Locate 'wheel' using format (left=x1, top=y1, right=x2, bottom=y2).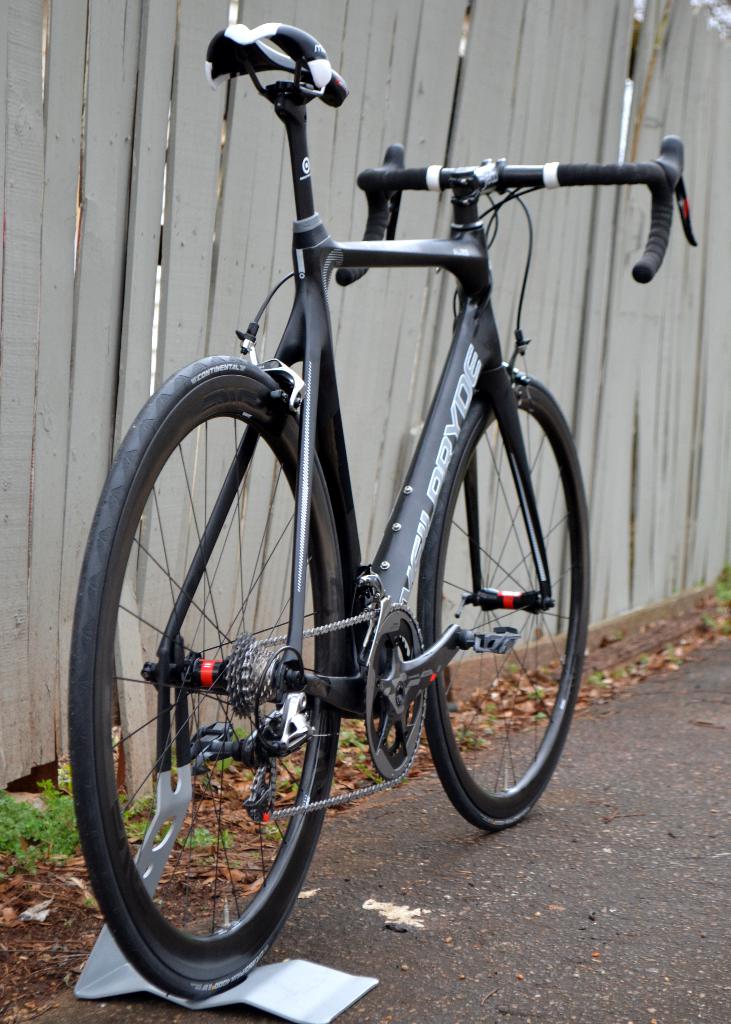
(left=77, top=378, right=359, bottom=994).
